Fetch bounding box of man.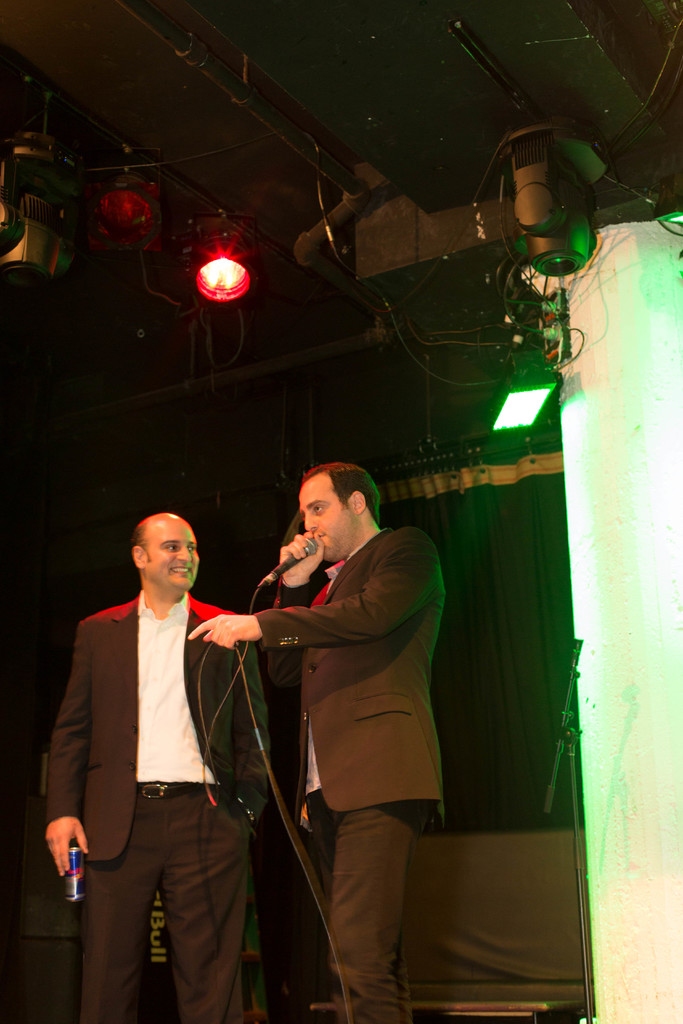
Bbox: bbox(46, 493, 265, 1005).
